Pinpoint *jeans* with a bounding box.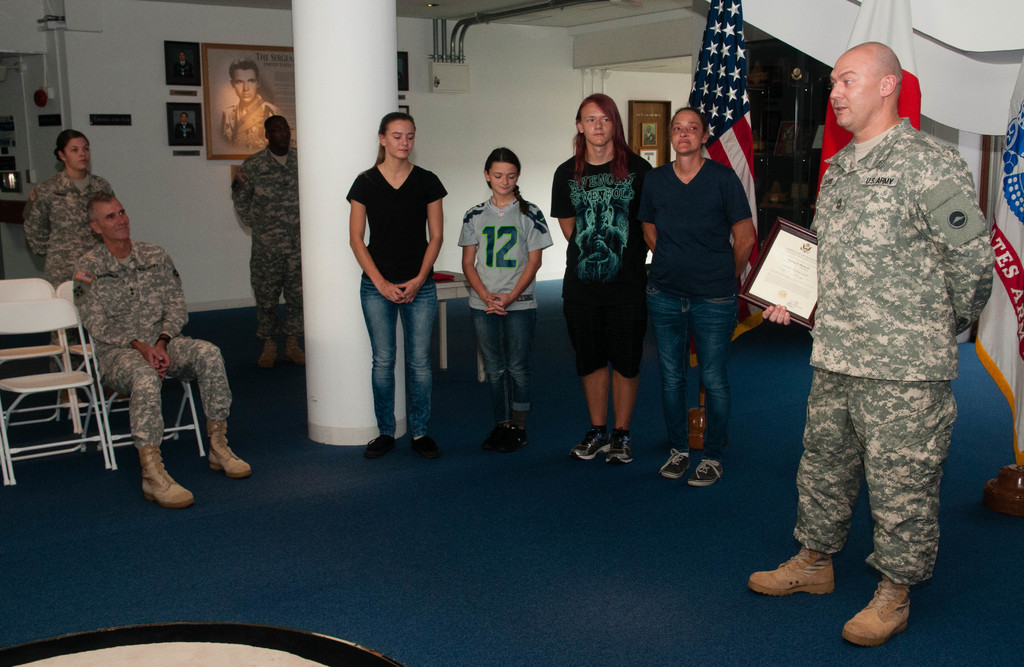
{"x1": 645, "y1": 290, "x2": 745, "y2": 461}.
